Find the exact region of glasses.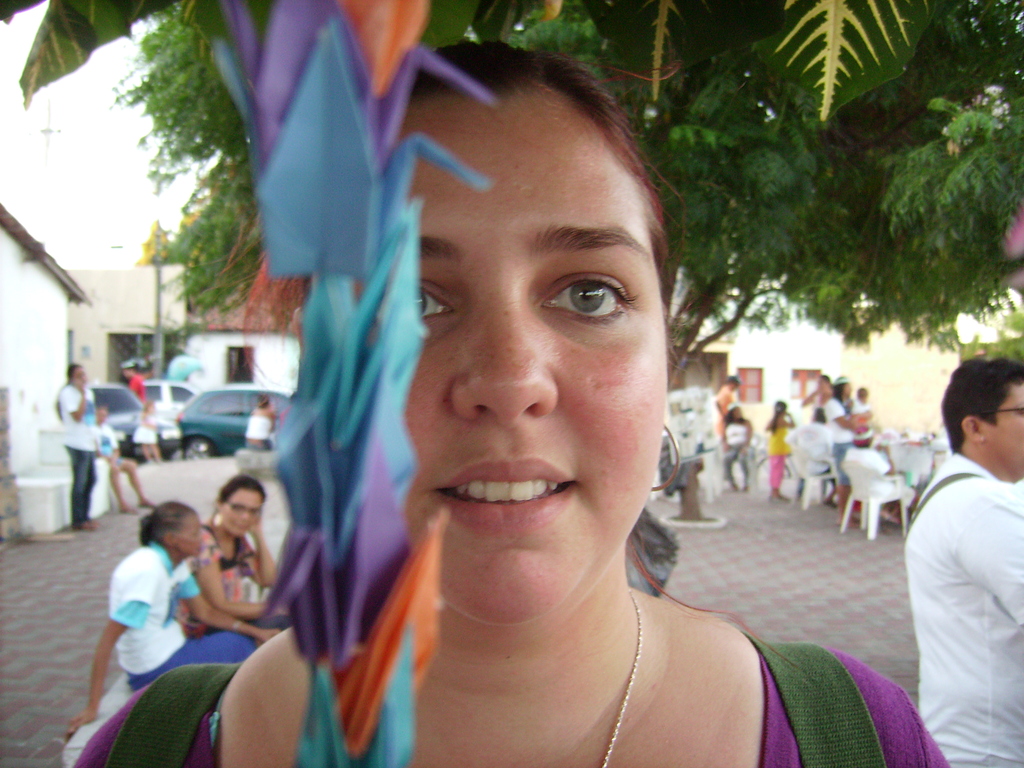
Exact region: (973, 403, 1023, 417).
